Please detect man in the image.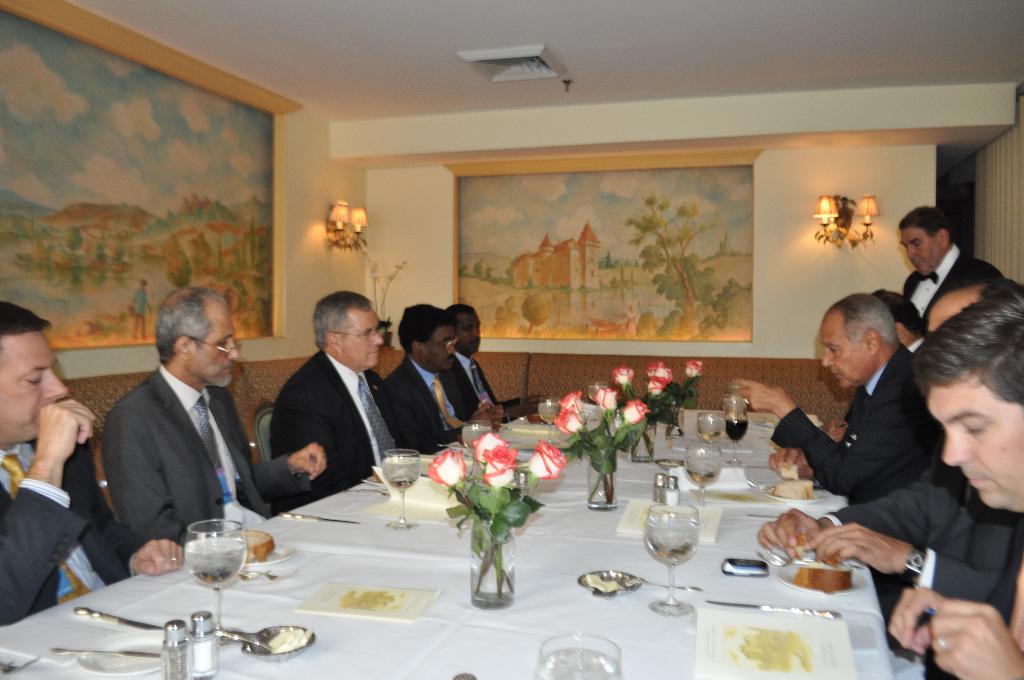
region(861, 296, 929, 366).
